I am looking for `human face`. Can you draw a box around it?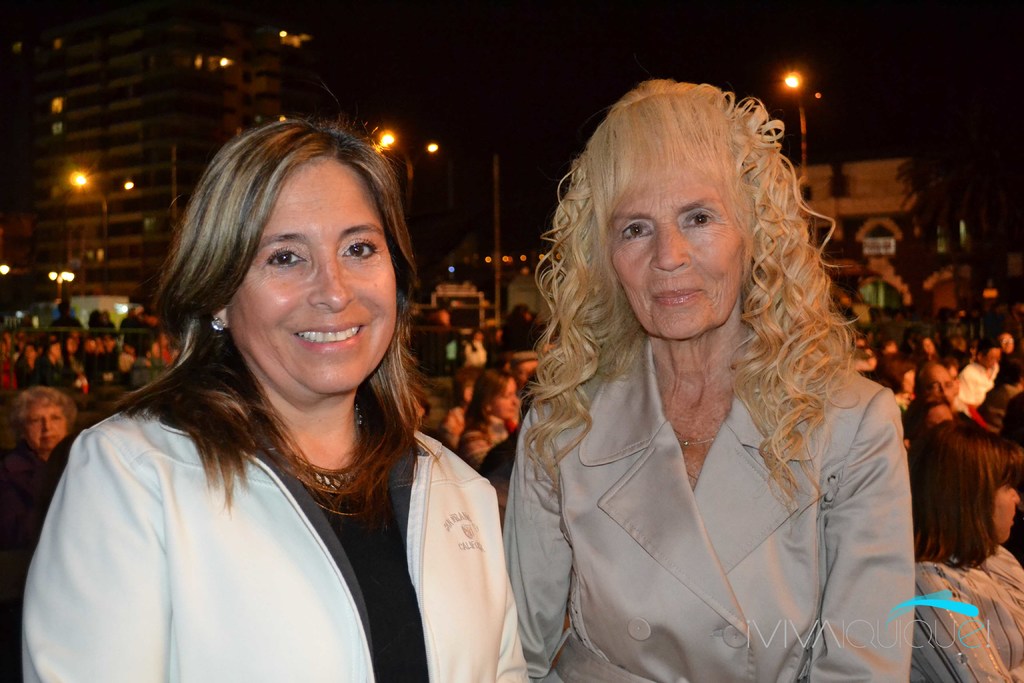
Sure, the bounding box is left=612, top=147, right=747, bottom=337.
